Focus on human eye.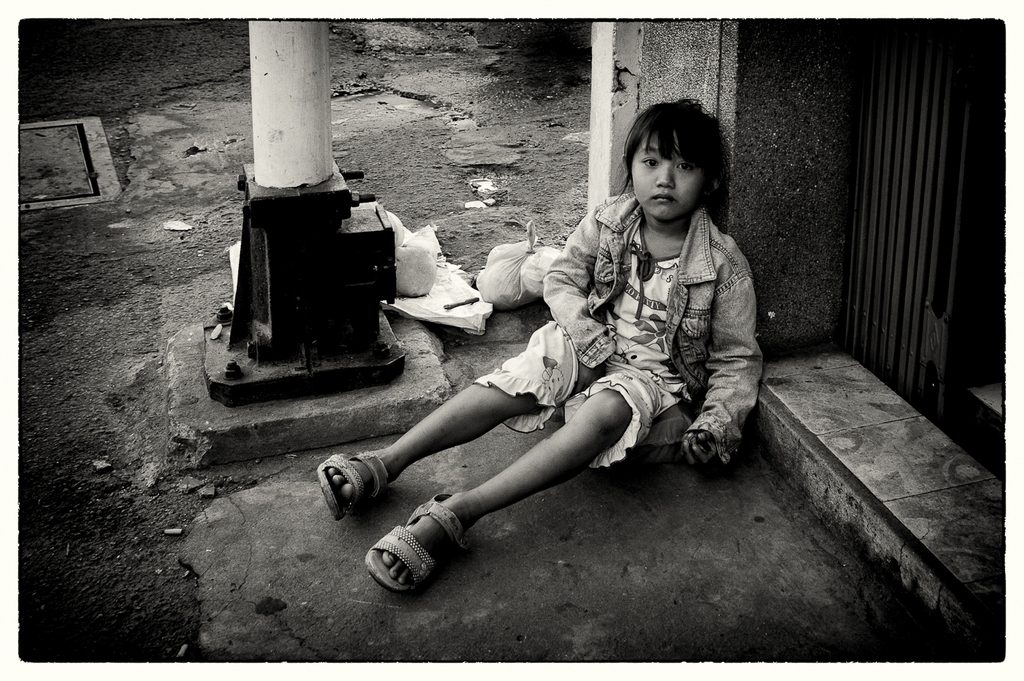
Focused at 675,159,696,175.
